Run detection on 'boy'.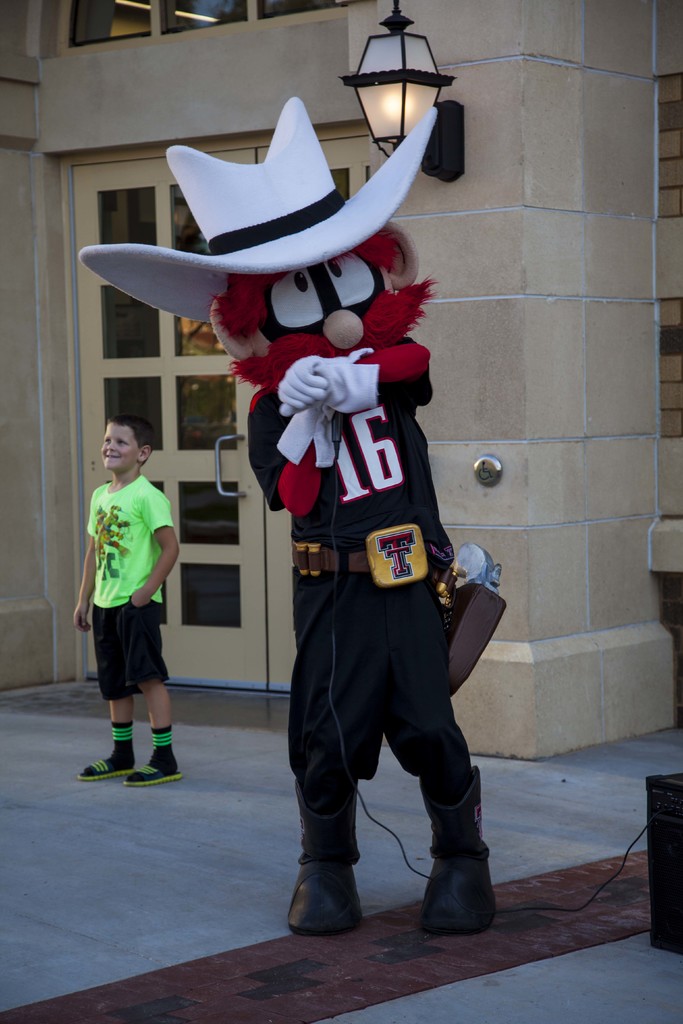
Result: select_region(69, 411, 189, 803).
